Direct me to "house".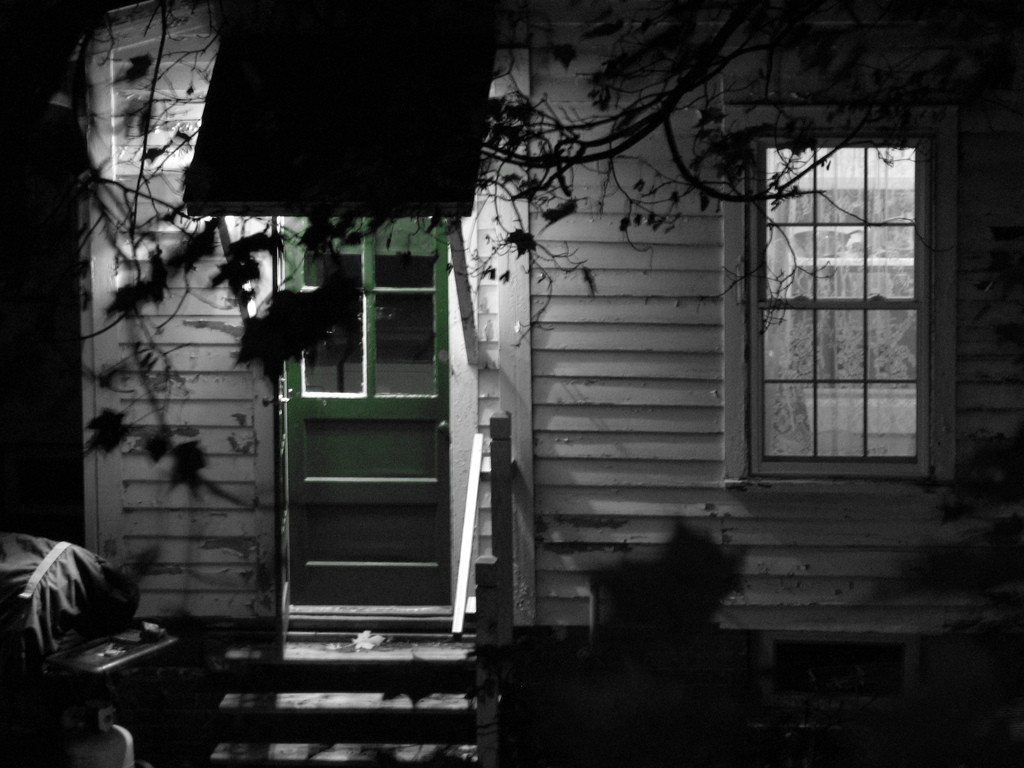
Direction: l=15, t=0, r=1023, b=767.
